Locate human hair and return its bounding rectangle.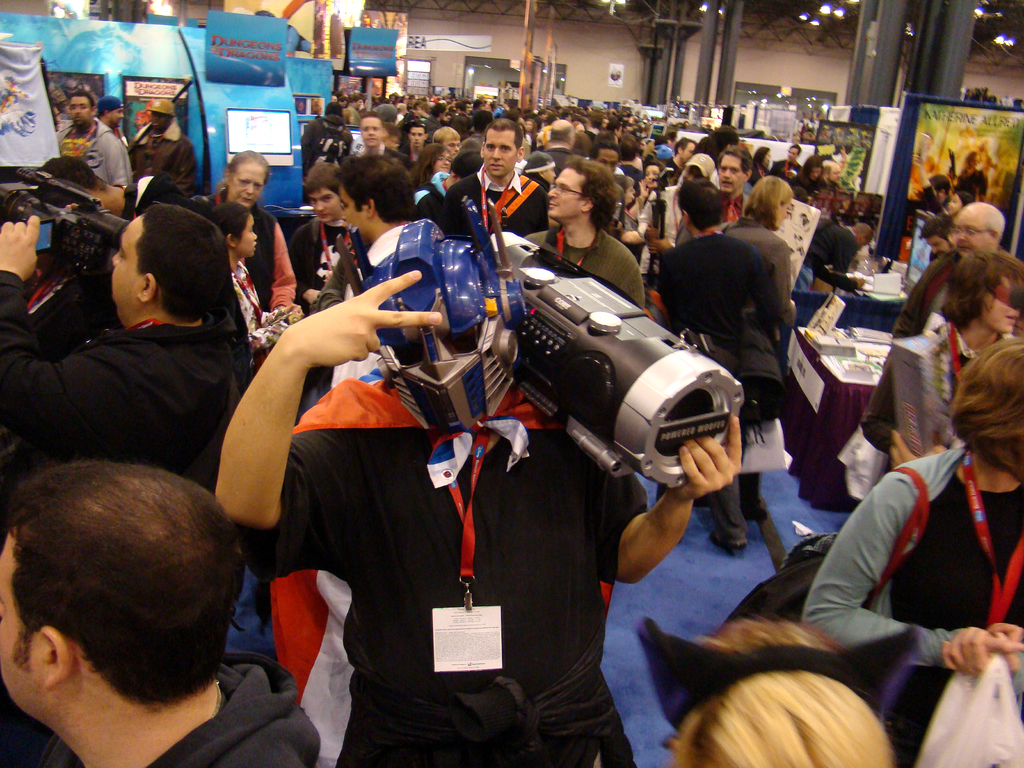
bbox=(136, 204, 230, 322).
